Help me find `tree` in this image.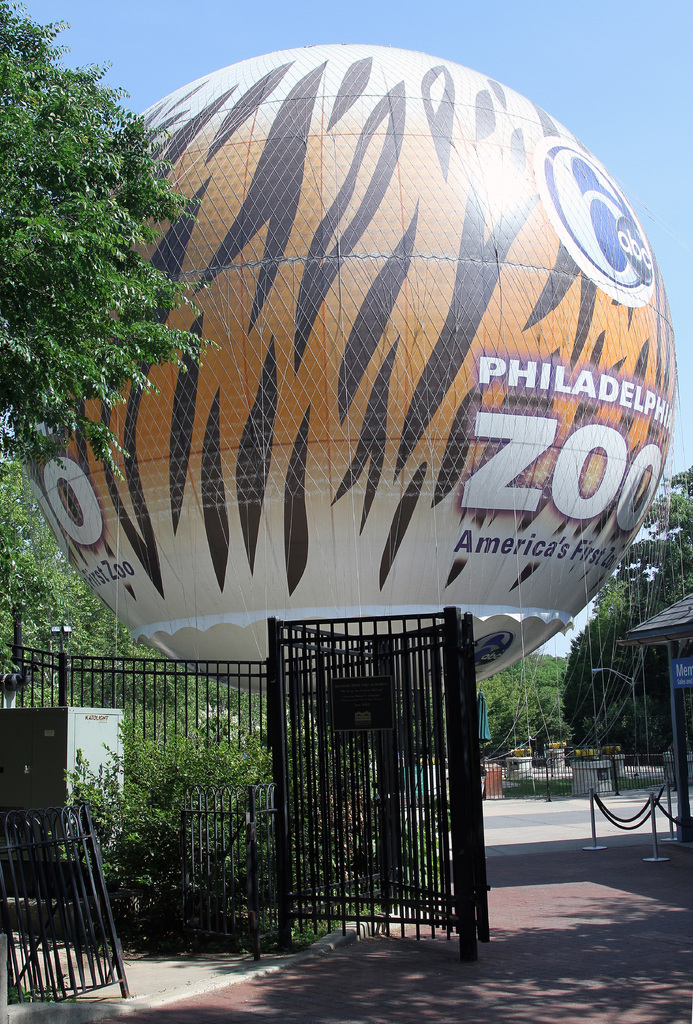
Found it: bbox=[479, 643, 584, 755].
